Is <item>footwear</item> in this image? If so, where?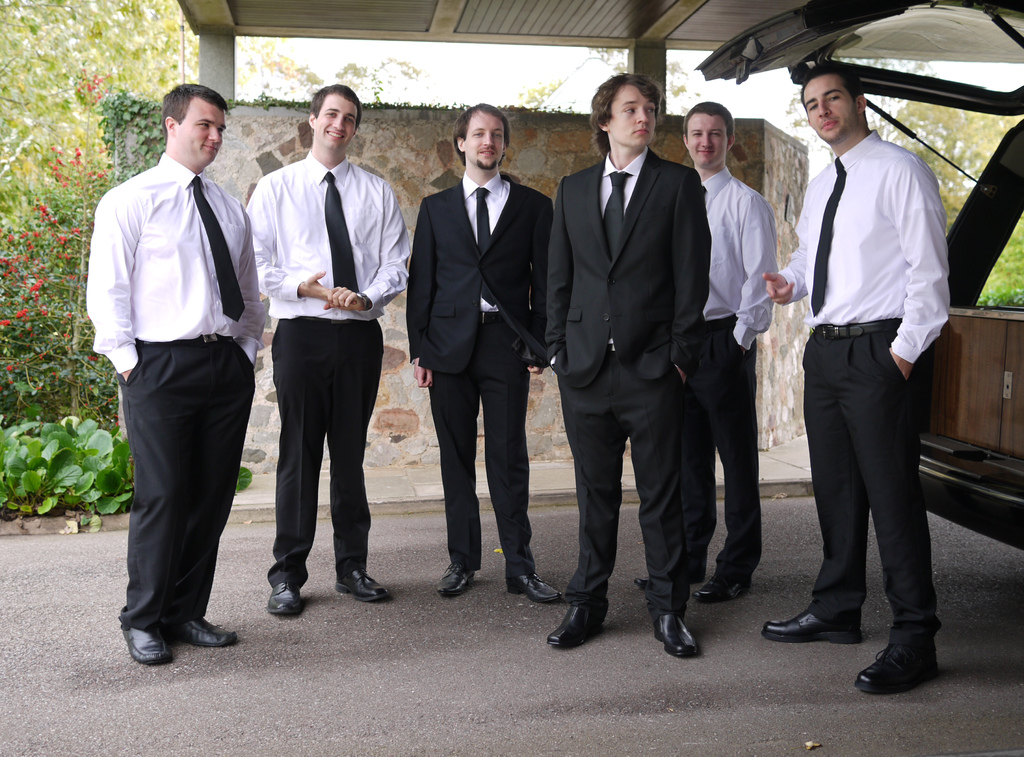
Yes, at [436,564,474,594].
